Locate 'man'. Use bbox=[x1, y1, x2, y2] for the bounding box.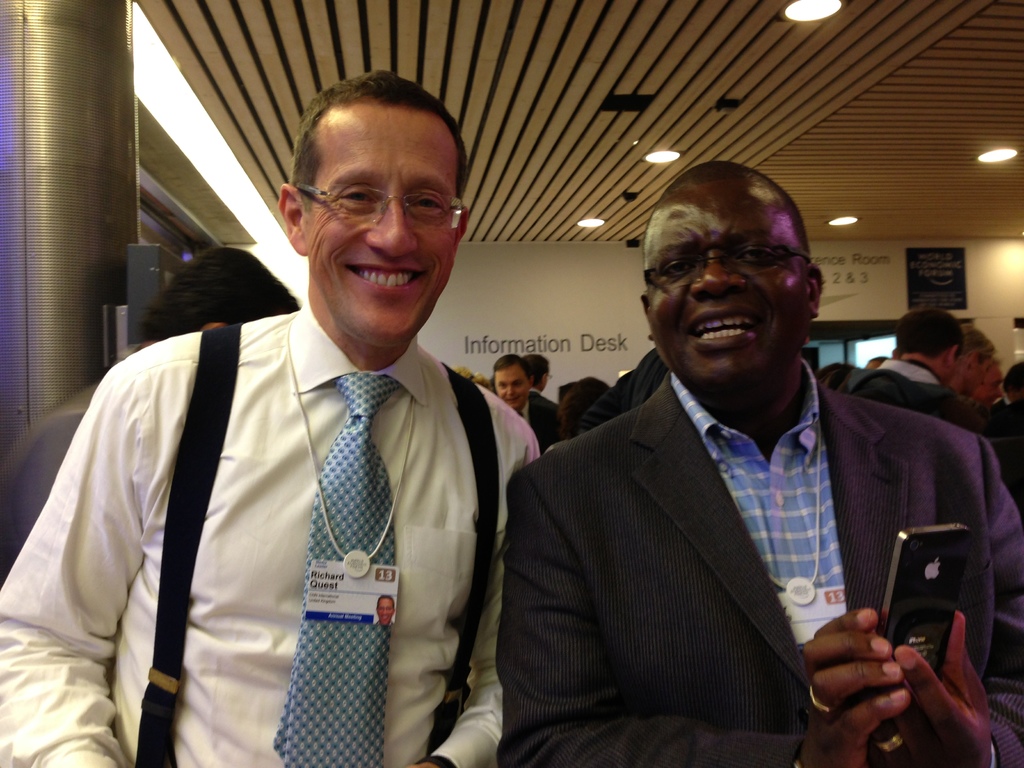
bbox=[0, 65, 549, 767].
